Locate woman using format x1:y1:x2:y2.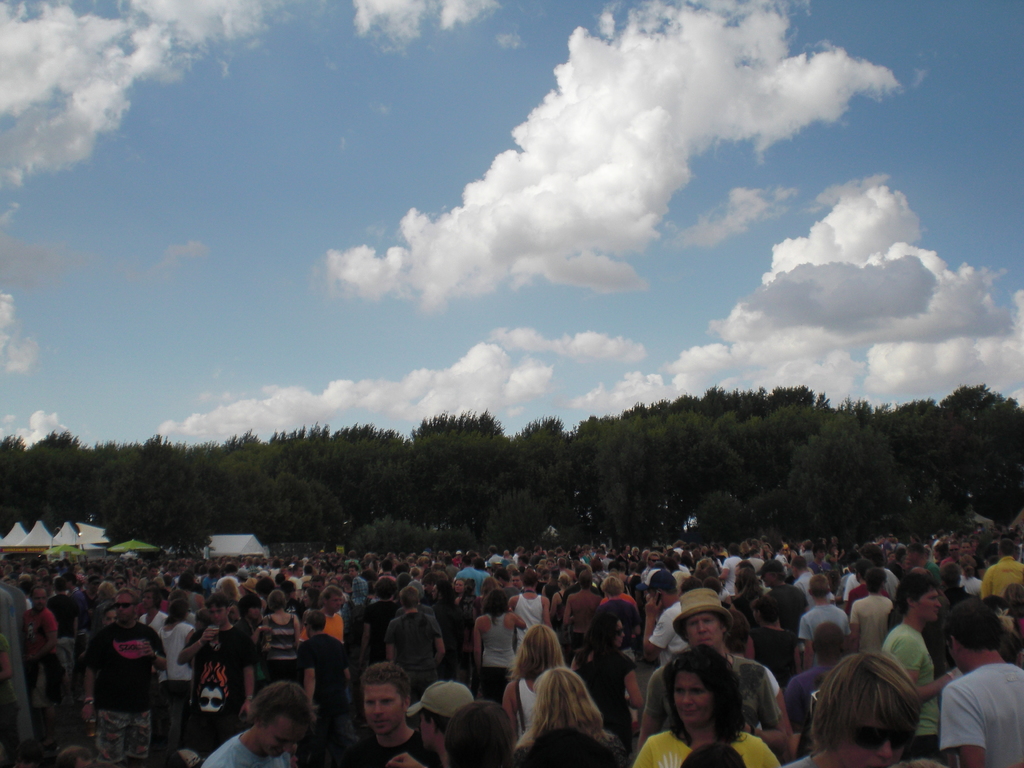
258:588:310:695.
